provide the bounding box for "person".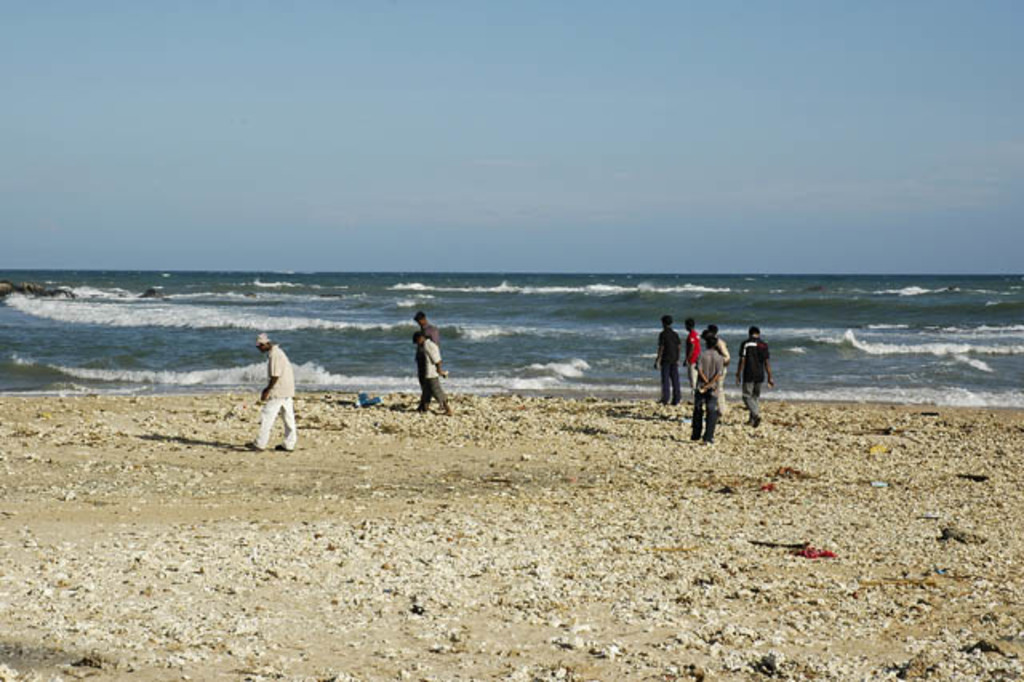
Rect(242, 330, 294, 451).
